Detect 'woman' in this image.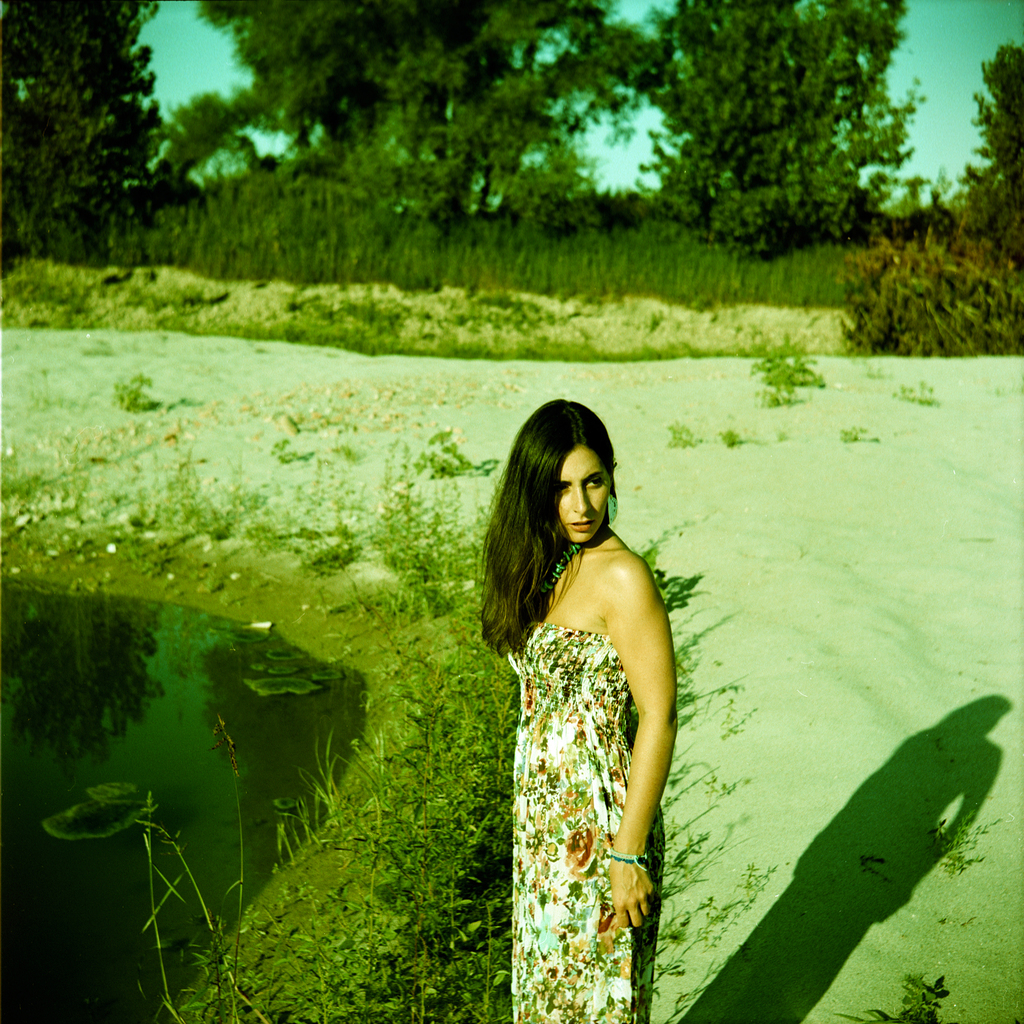
Detection: region(480, 357, 708, 1011).
